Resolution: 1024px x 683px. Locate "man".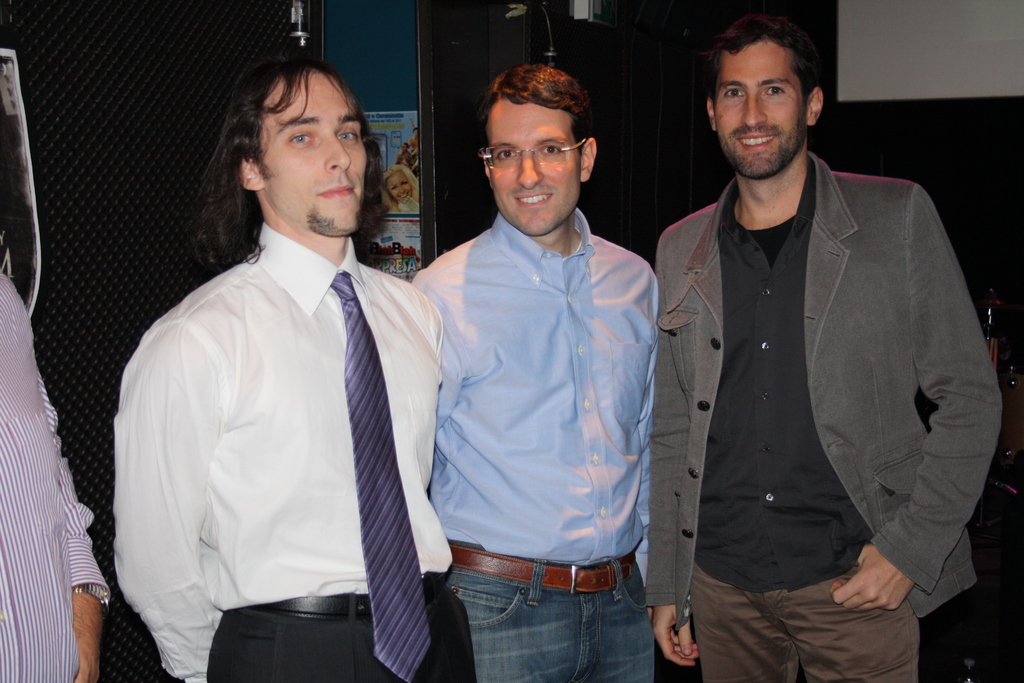
637/8/988/673.
